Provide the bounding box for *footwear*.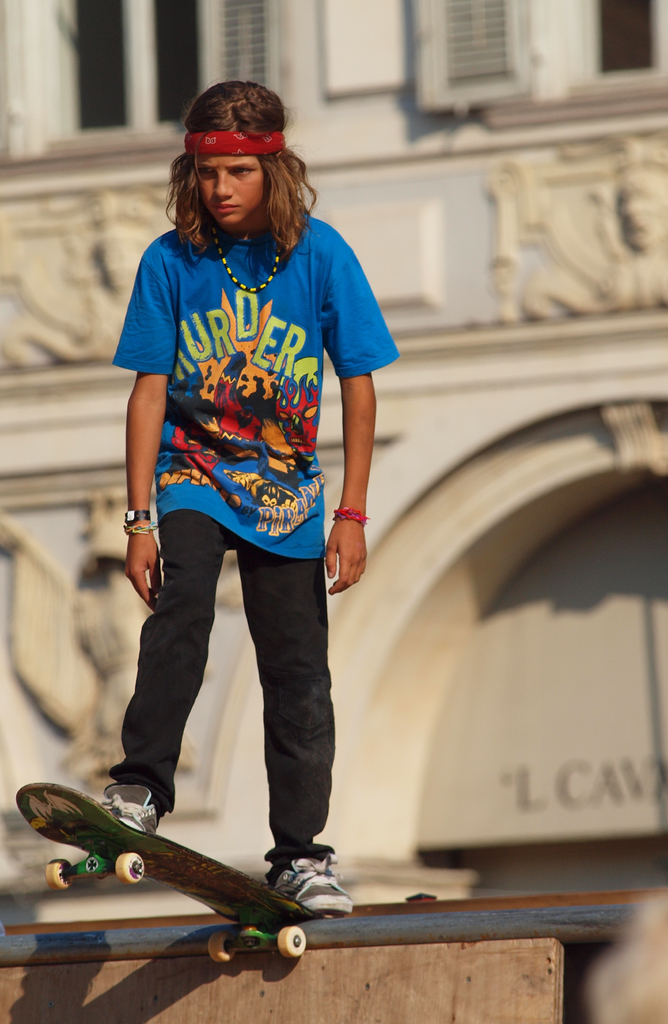
rect(95, 780, 163, 839).
